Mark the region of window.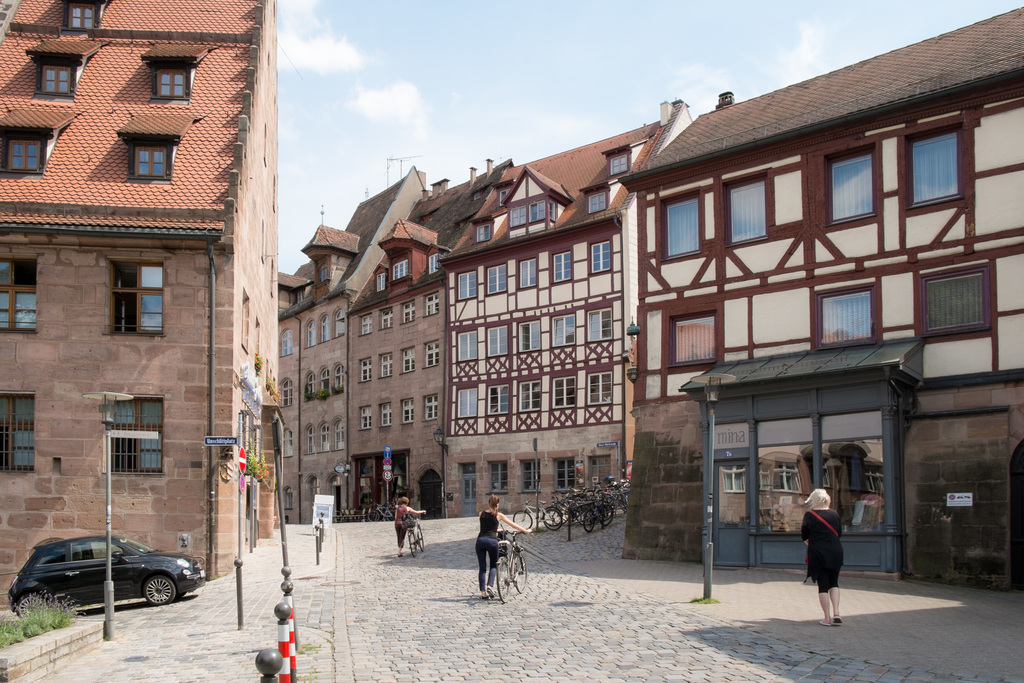
Region: {"left": 156, "top": 70, "right": 187, "bottom": 100}.
